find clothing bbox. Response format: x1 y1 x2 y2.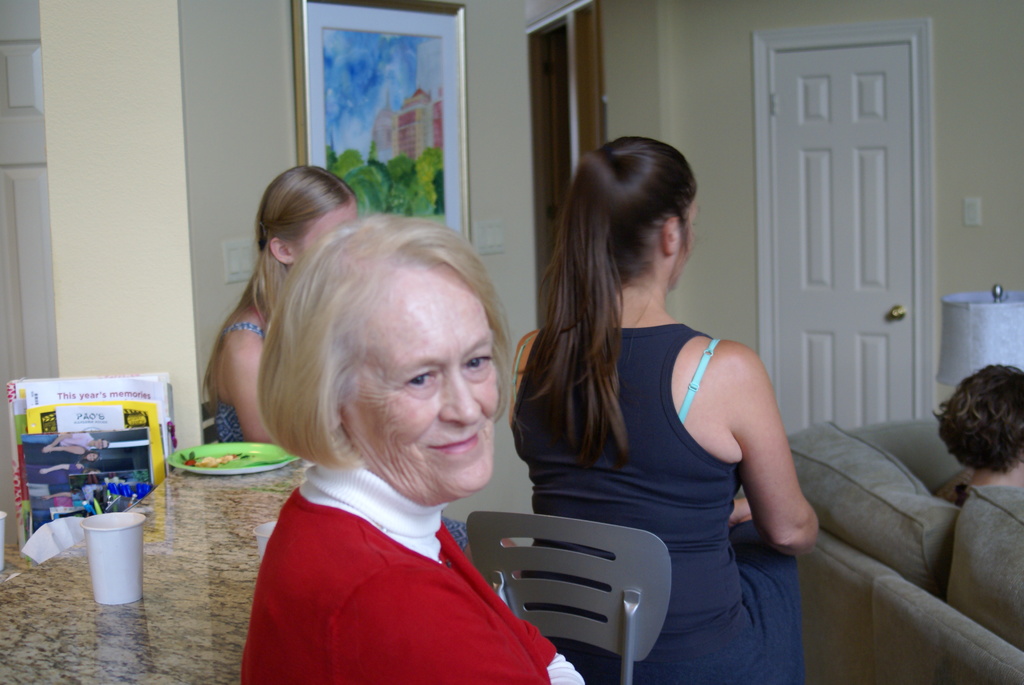
211 310 273 448.
